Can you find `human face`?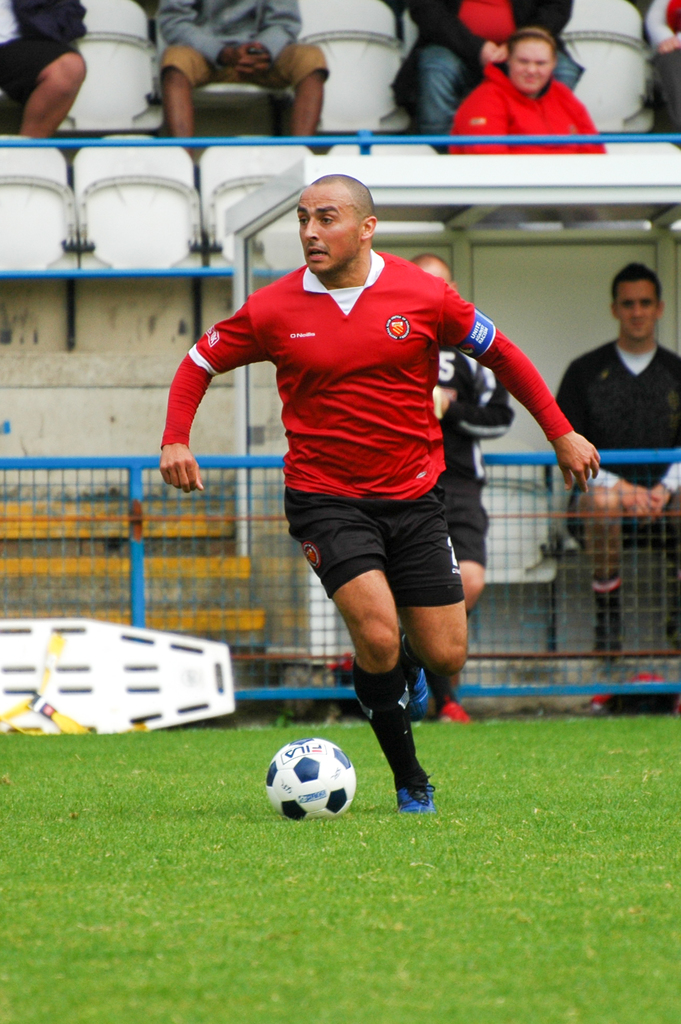
Yes, bounding box: [511,41,555,97].
